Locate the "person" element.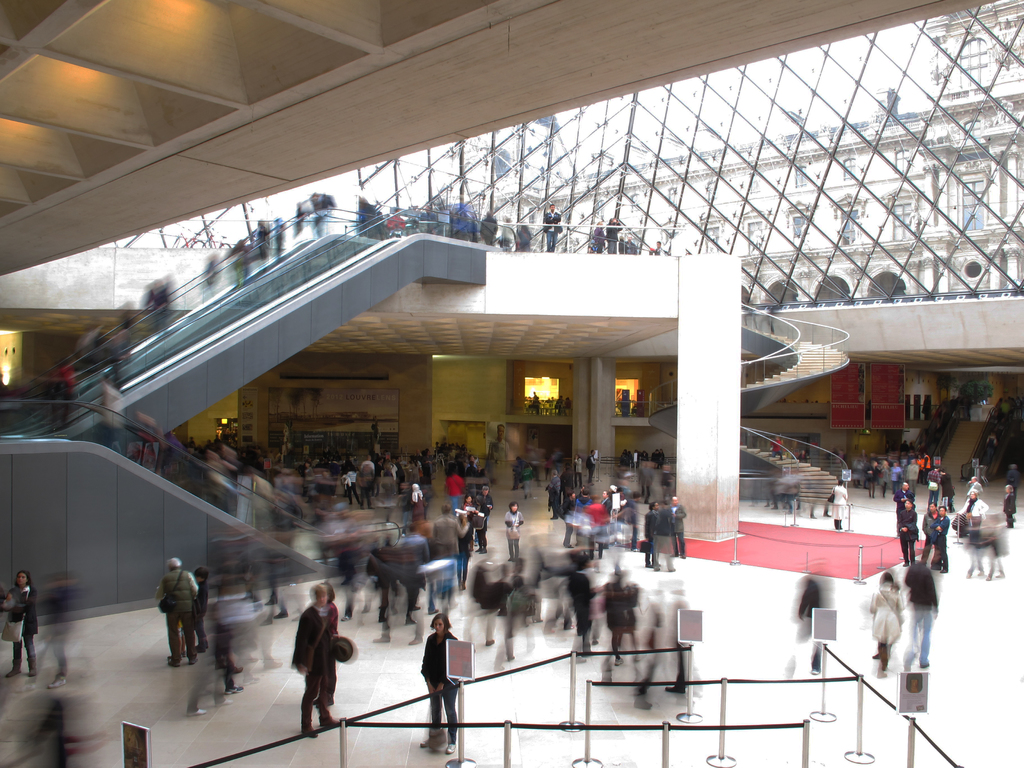
Element bbox: [left=155, top=556, right=212, bottom=666].
